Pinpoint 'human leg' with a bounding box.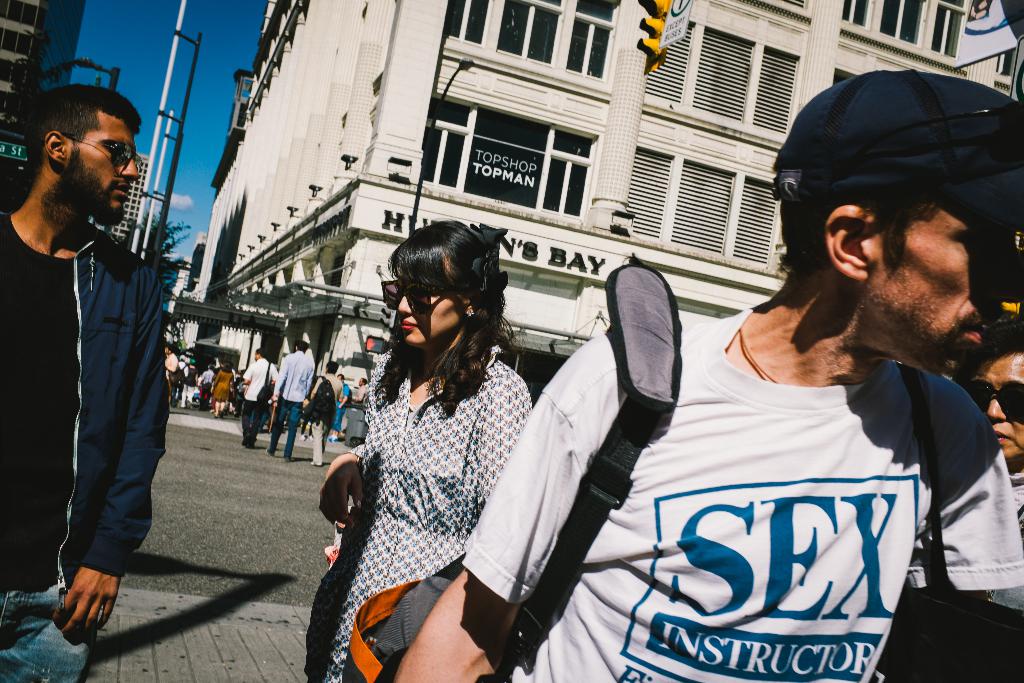
<bbox>263, 398, 283, 456</bbox>.
